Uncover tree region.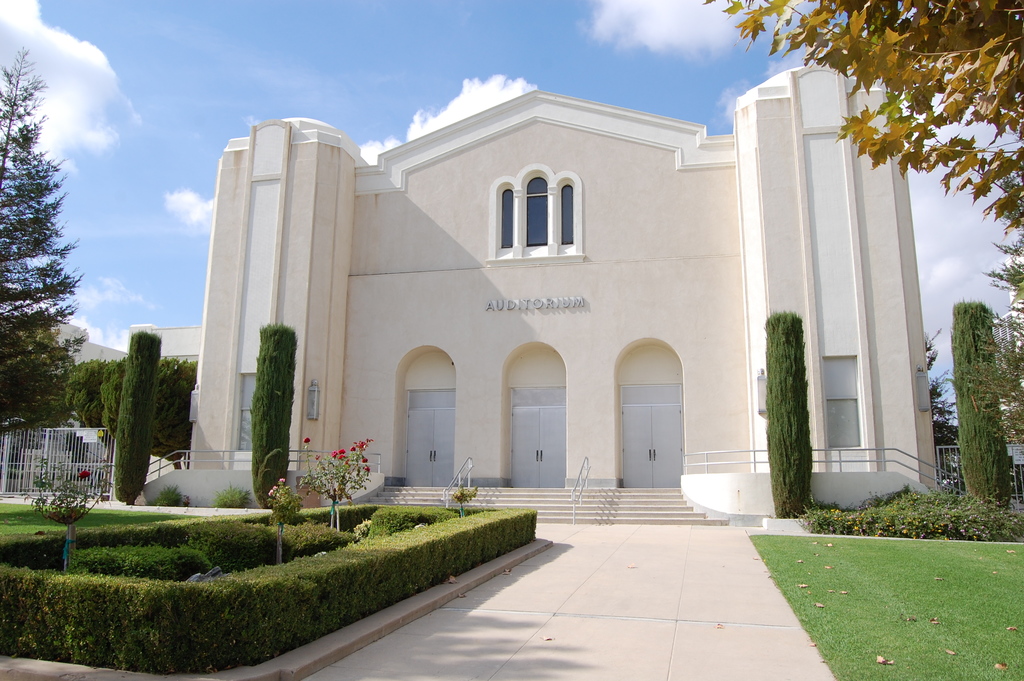
Uncovered: (x1=957, y1=231, x2=1023, y2=477).
